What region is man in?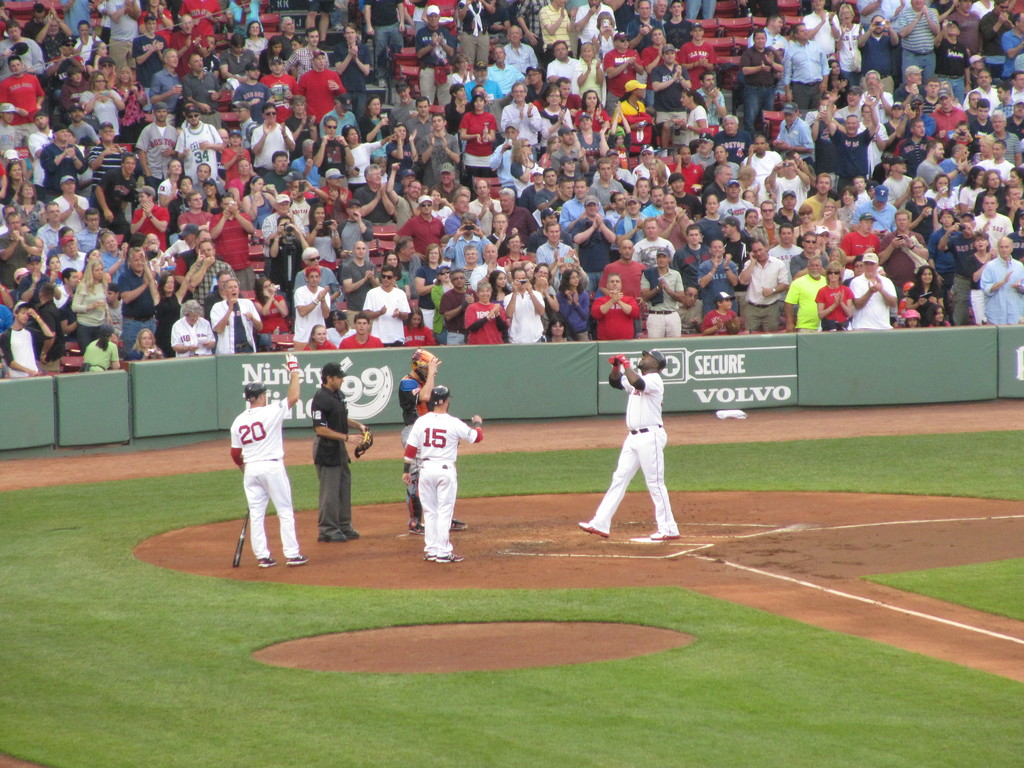
[left=531, top=170, right=559, bottom=217].
